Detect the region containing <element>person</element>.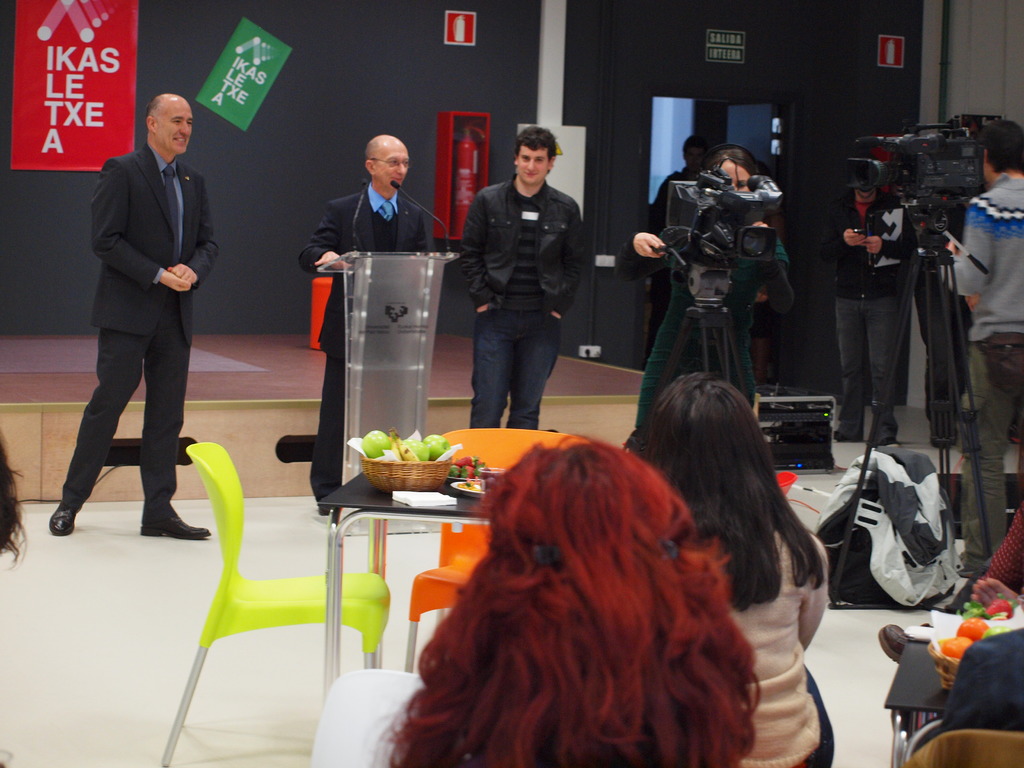
(x1=936, y1=118, x2=1023, y2=573).
